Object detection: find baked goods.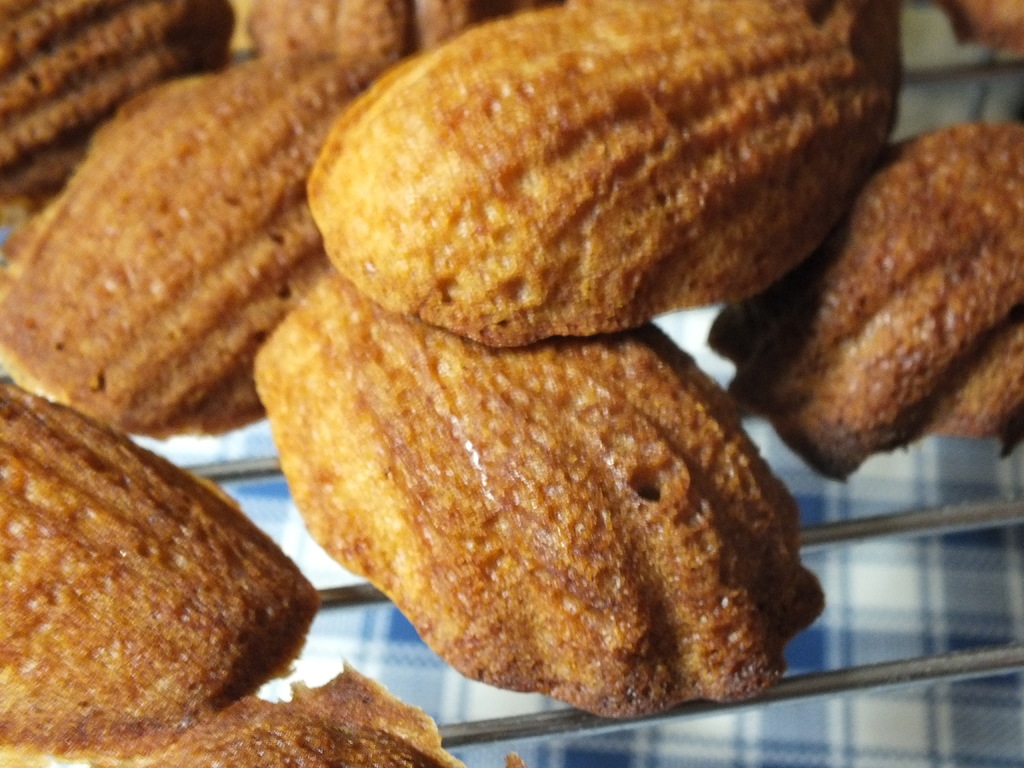
detection(0, 380, 324, 767).
